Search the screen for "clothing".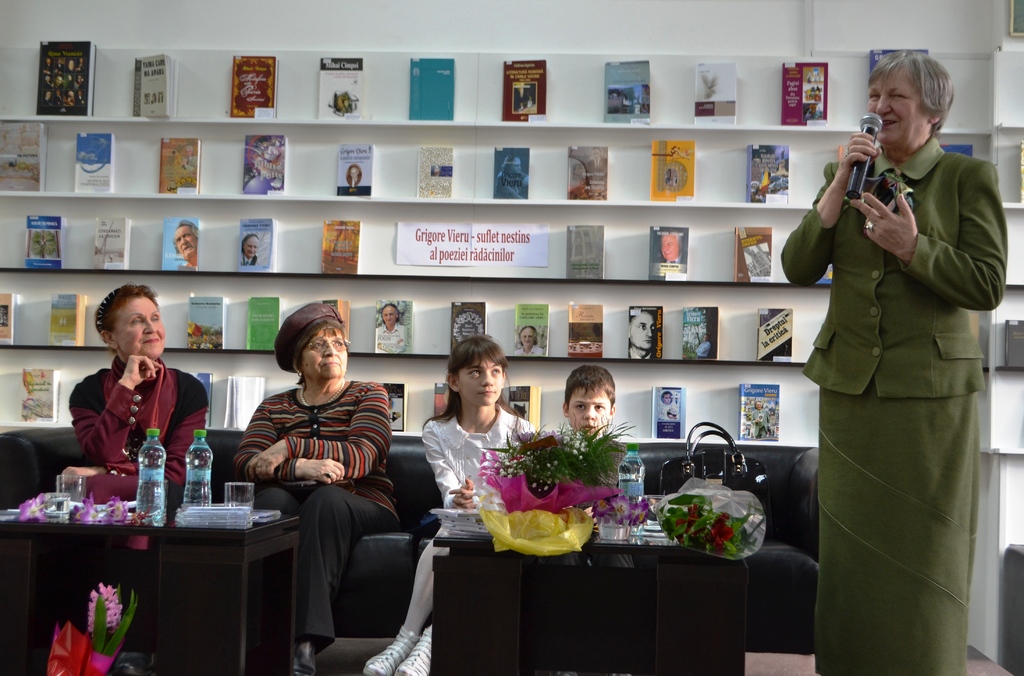
Found at [630,343,657,362].
